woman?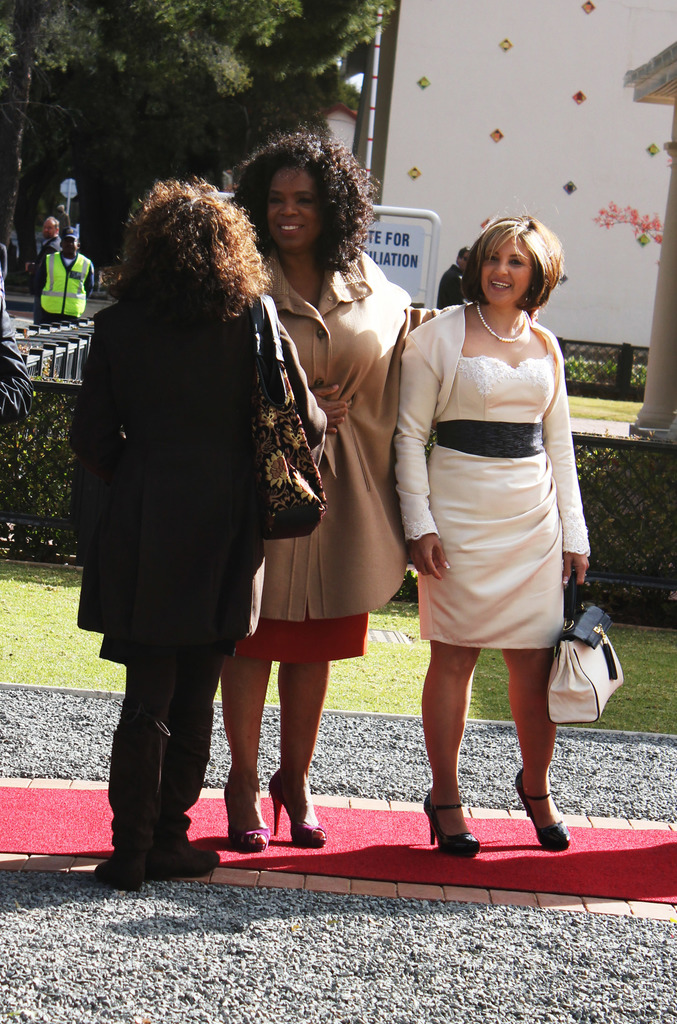
bbox=[395, 220, 598, 817]
